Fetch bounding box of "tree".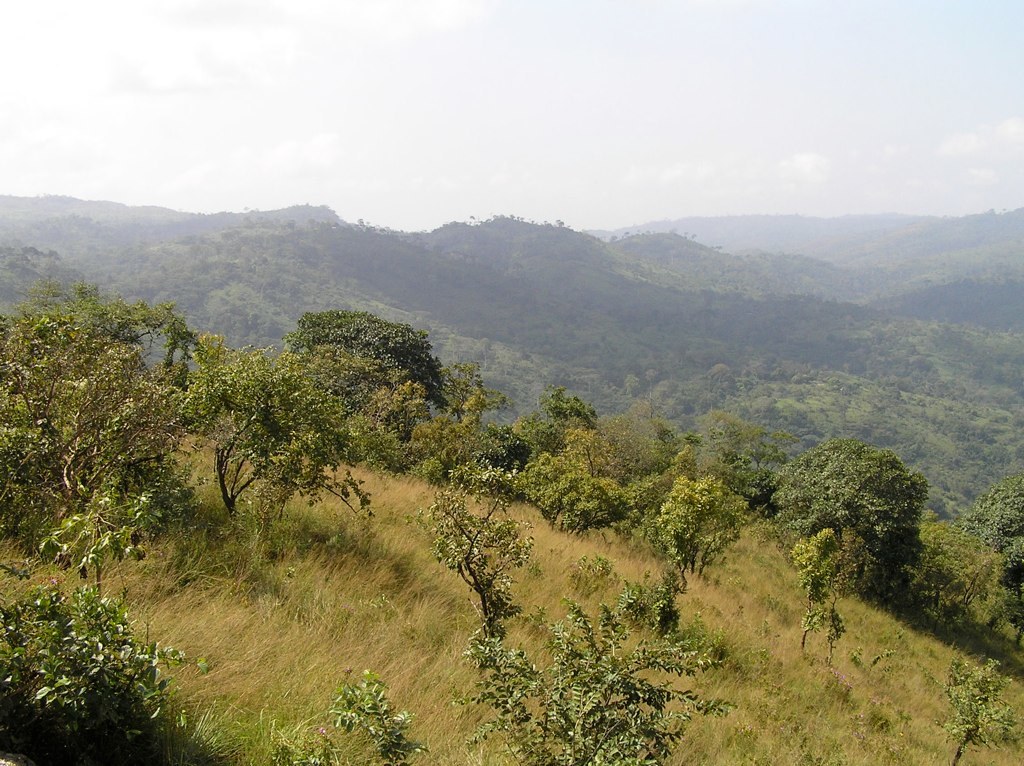
Bbox: 0/276/190/405.
